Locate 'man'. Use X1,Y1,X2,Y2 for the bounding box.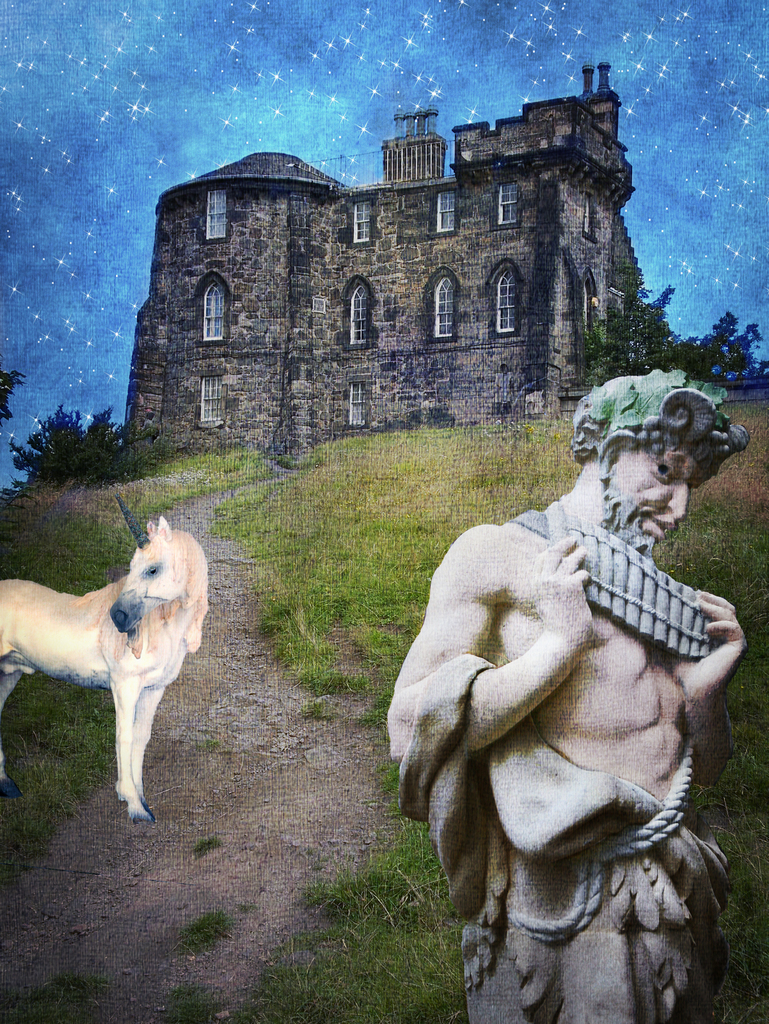
320,328,736,957.
